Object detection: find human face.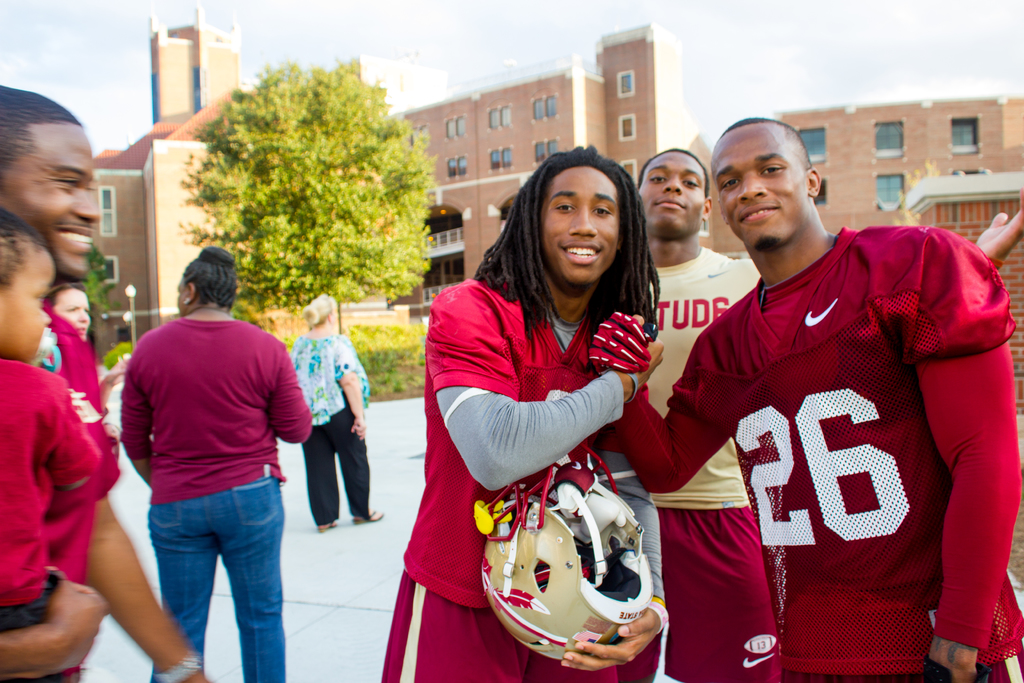
bbox=(54, 291, 90, 337).
